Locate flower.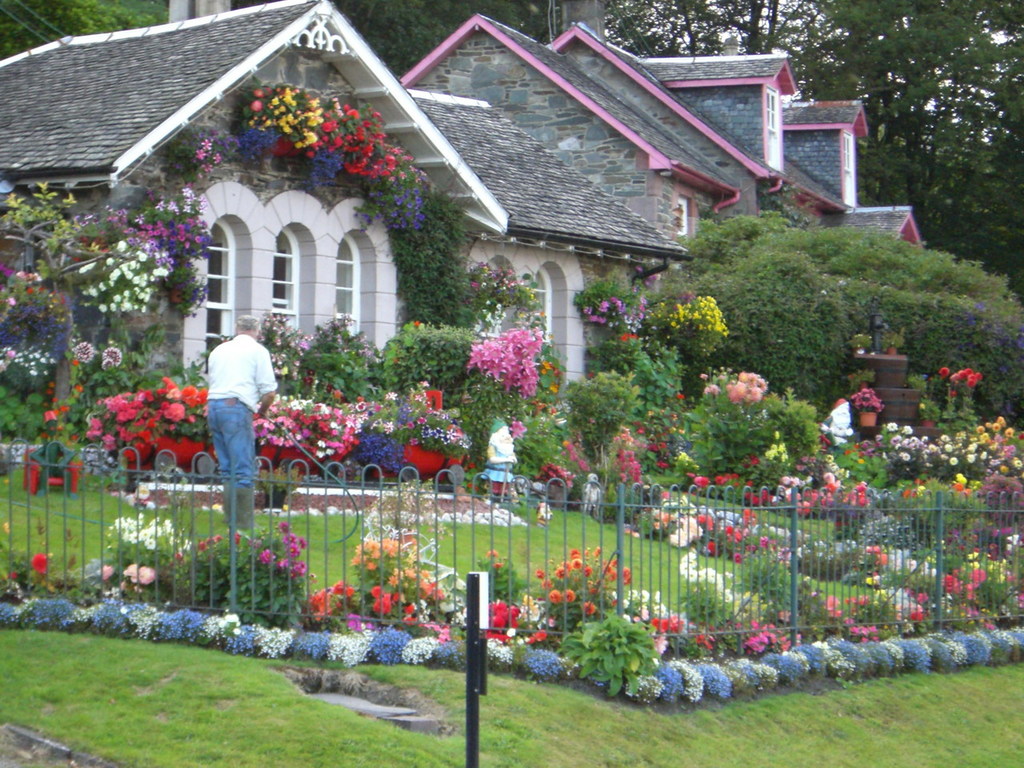
Bounding box: [x1=29, y1=550, x2=50, y2=575].
